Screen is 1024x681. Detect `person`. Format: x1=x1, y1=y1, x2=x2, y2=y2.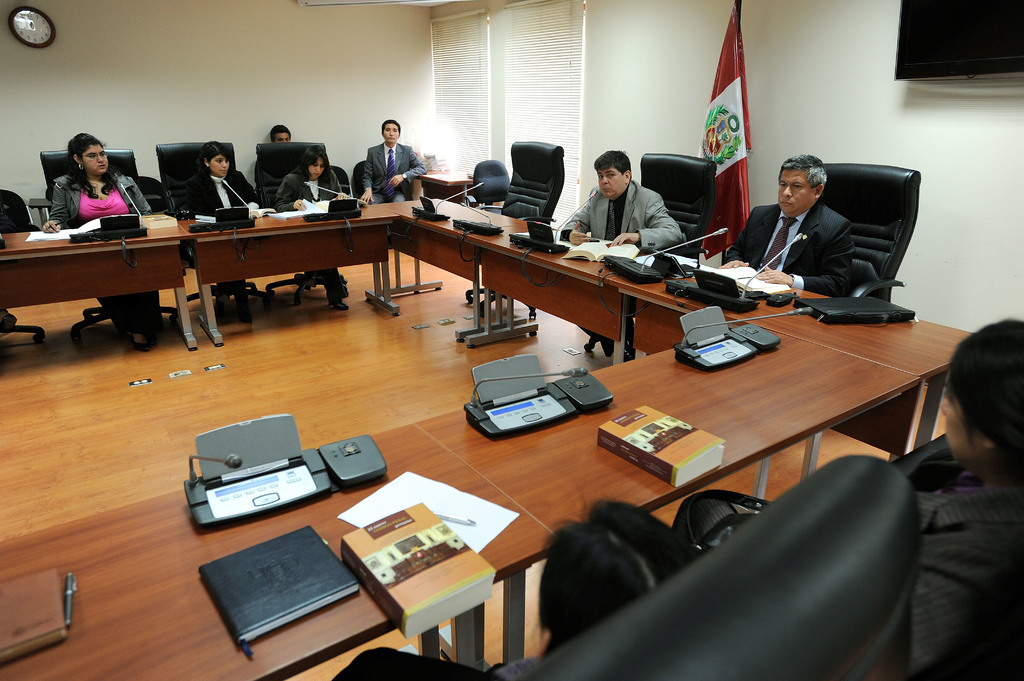
x1=275, y1=143, x2=351, y2=311.
